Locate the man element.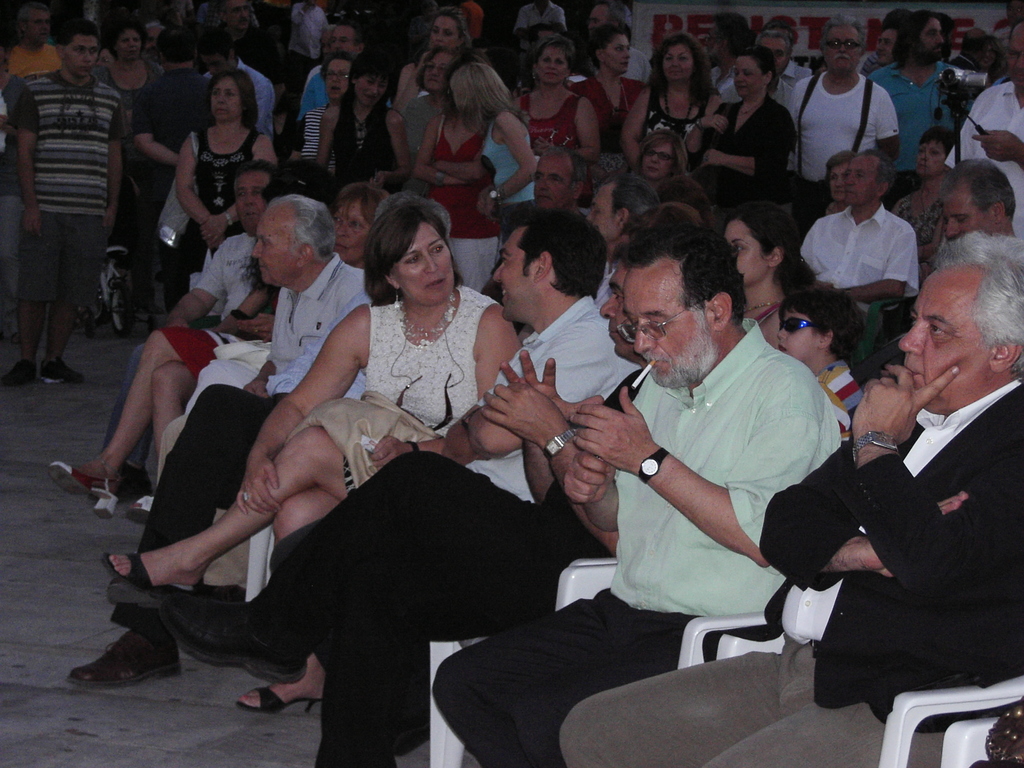
Element bbox: l=785, t=15, r=895, b=225.
